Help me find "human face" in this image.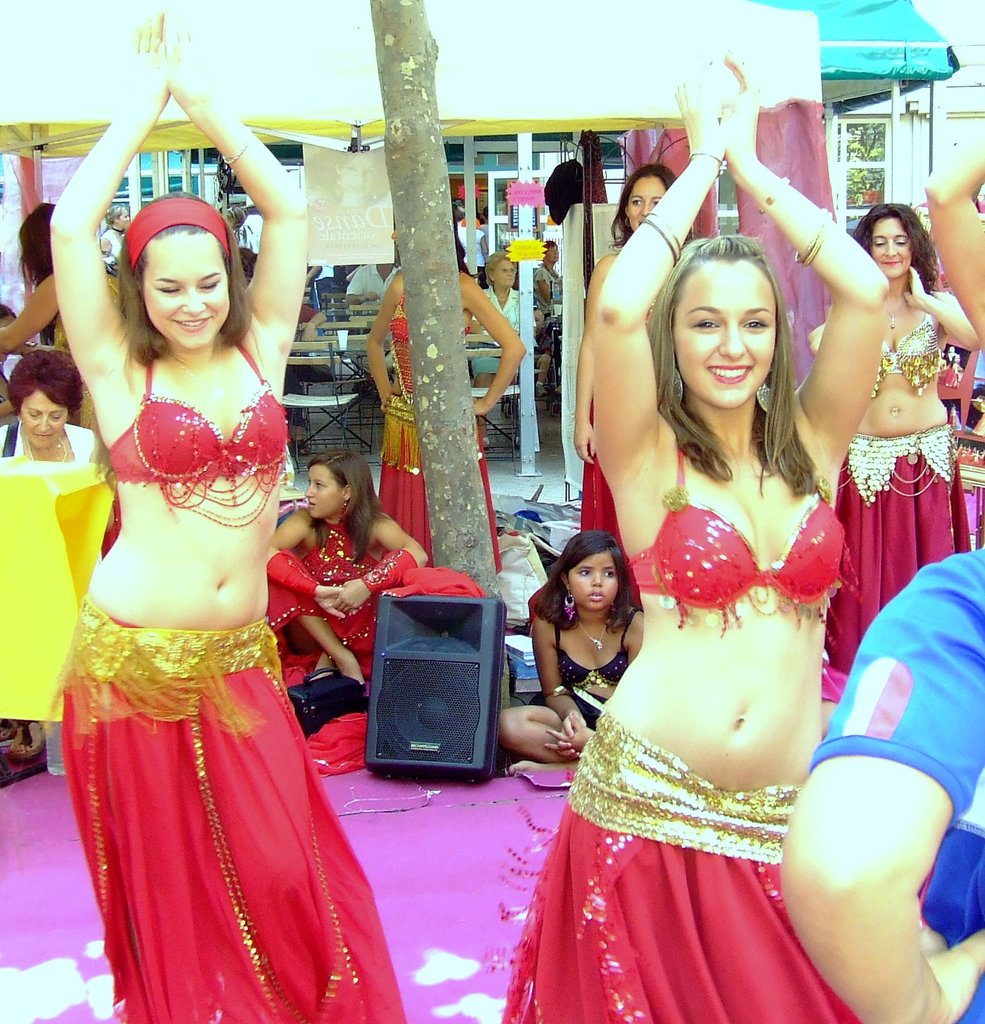
Found it: l=673, t=257, r=775, b=407.
